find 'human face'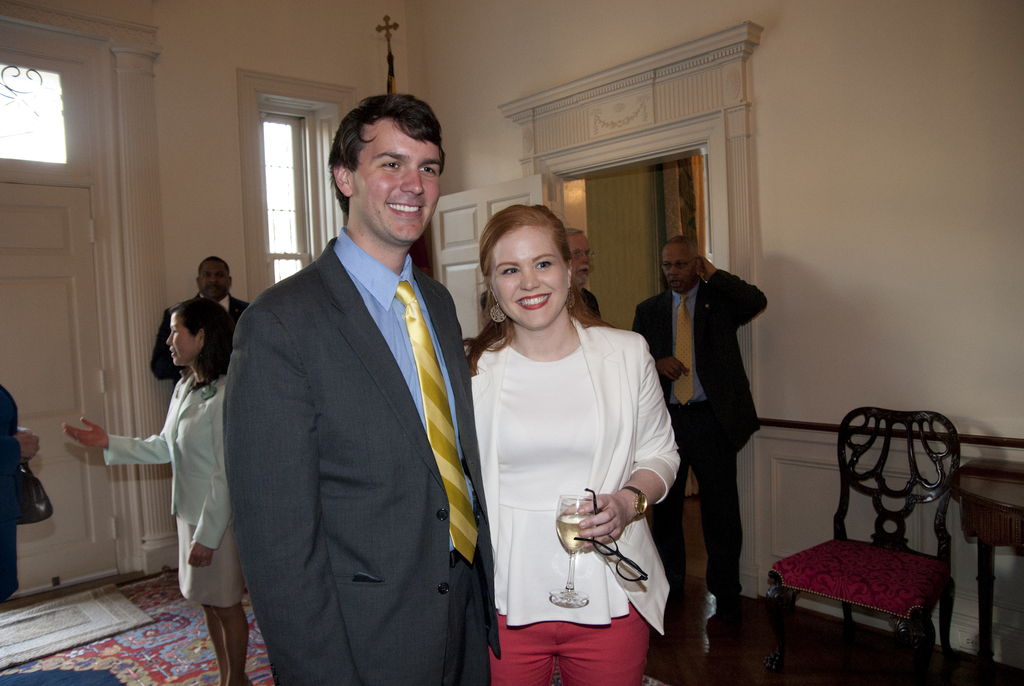
661 245 691 294
